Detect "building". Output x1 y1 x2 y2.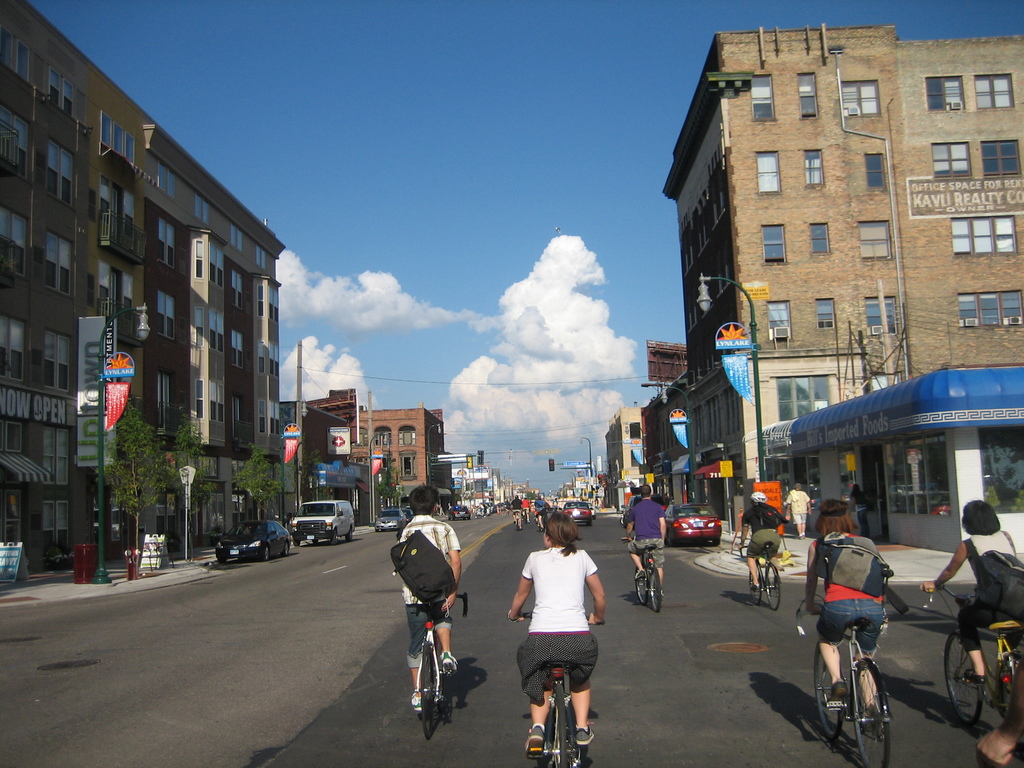
350 408 447 504.
